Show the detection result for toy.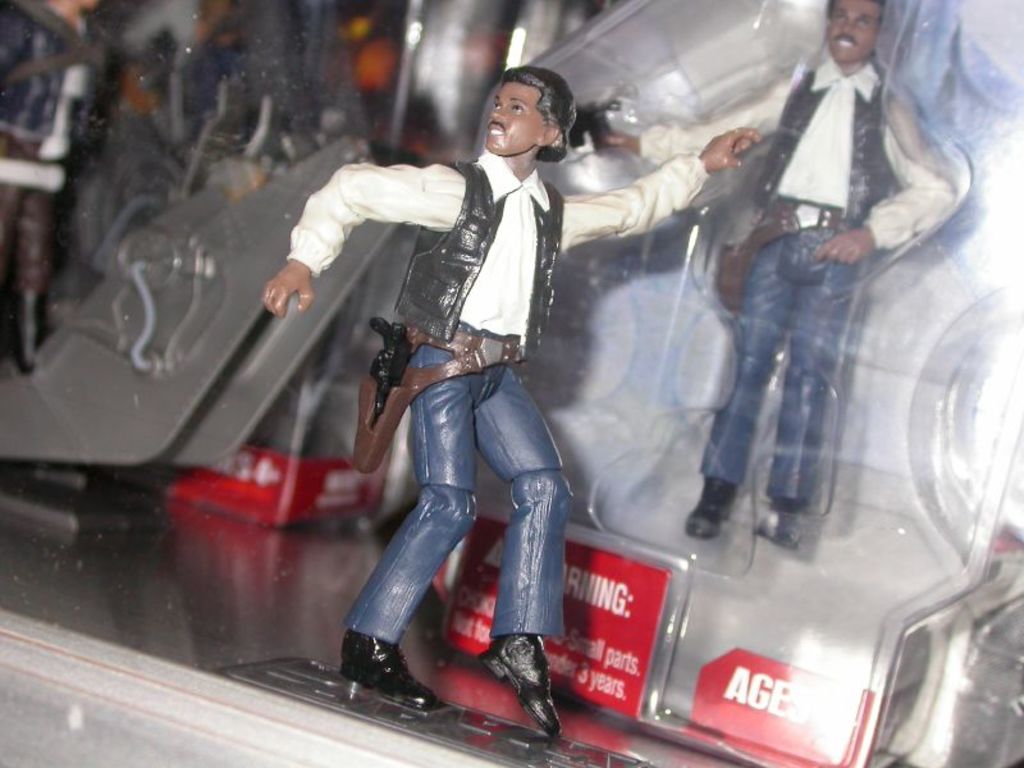
bbox(242, 51, 787, 744).
